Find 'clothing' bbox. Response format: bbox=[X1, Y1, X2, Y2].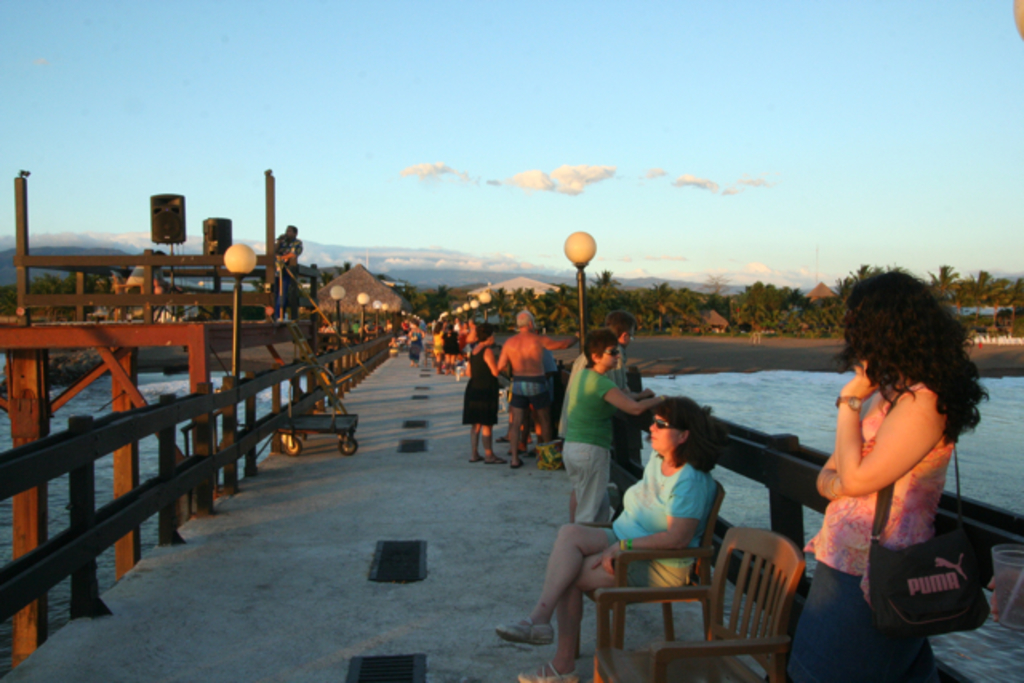
bbox=[504, 366, 550, 411].
